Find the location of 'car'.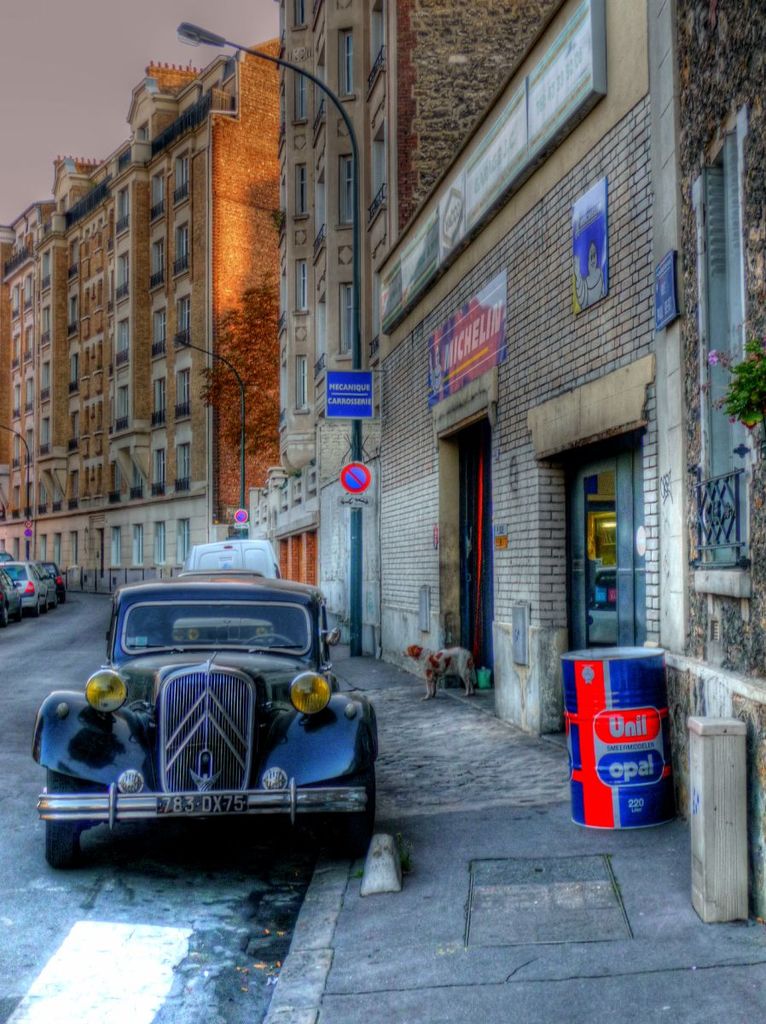
Location: select_region(0, 563, 60, 637).
